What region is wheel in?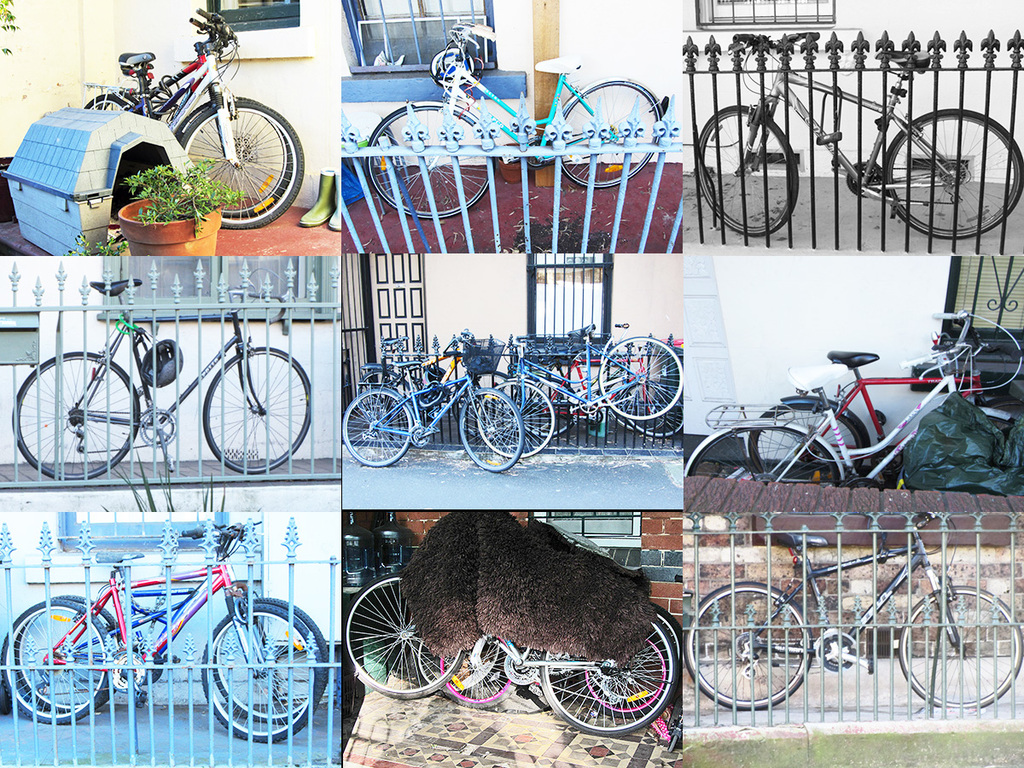
bbox=(15, 349, 140, 479).
